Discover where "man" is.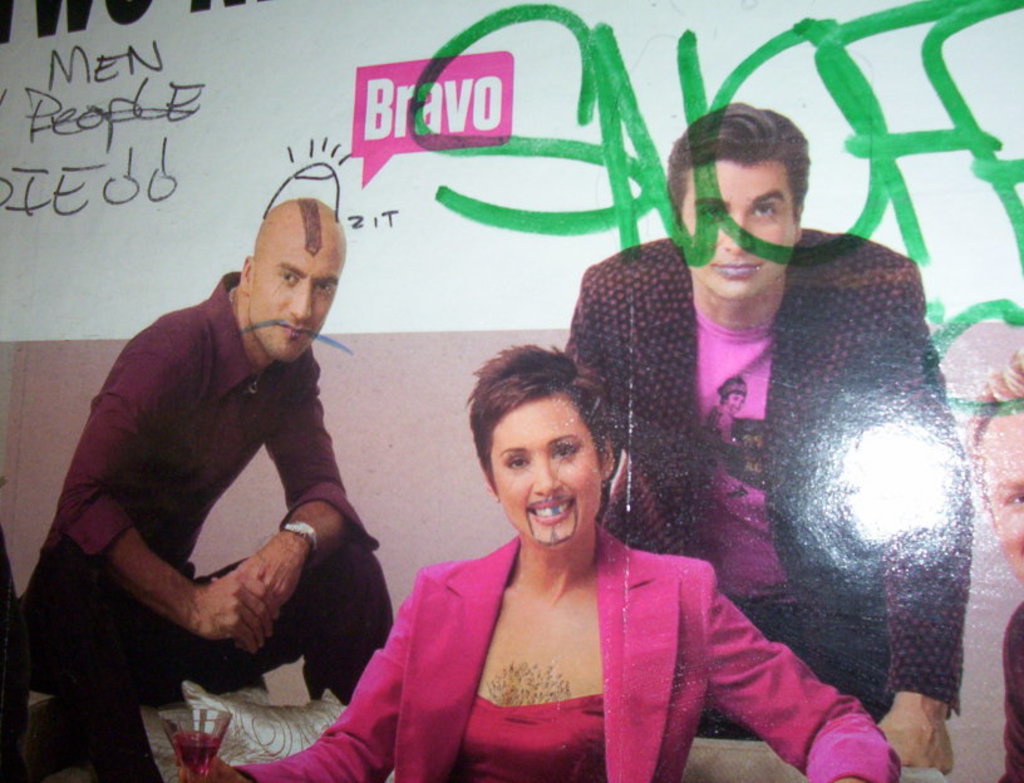
Discovered at 963 361 1023 782.
